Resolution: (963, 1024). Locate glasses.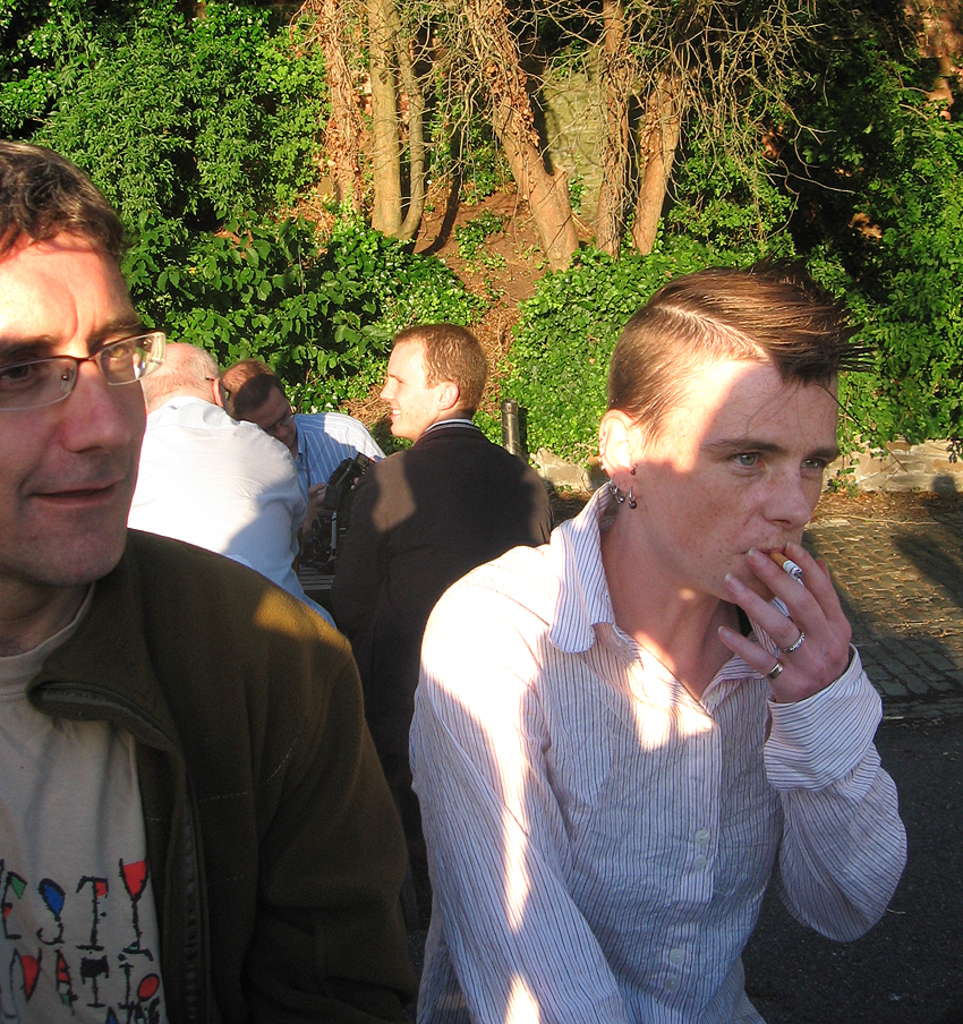
<box>0,328,164,416</box>.
